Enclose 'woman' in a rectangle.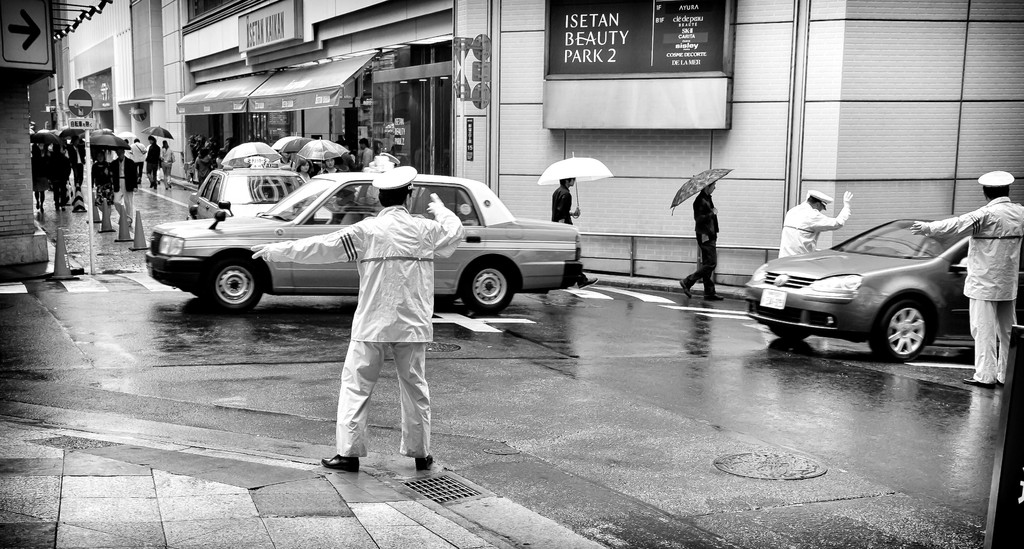
x1=159 y1=139 x2=173 y2=188.
